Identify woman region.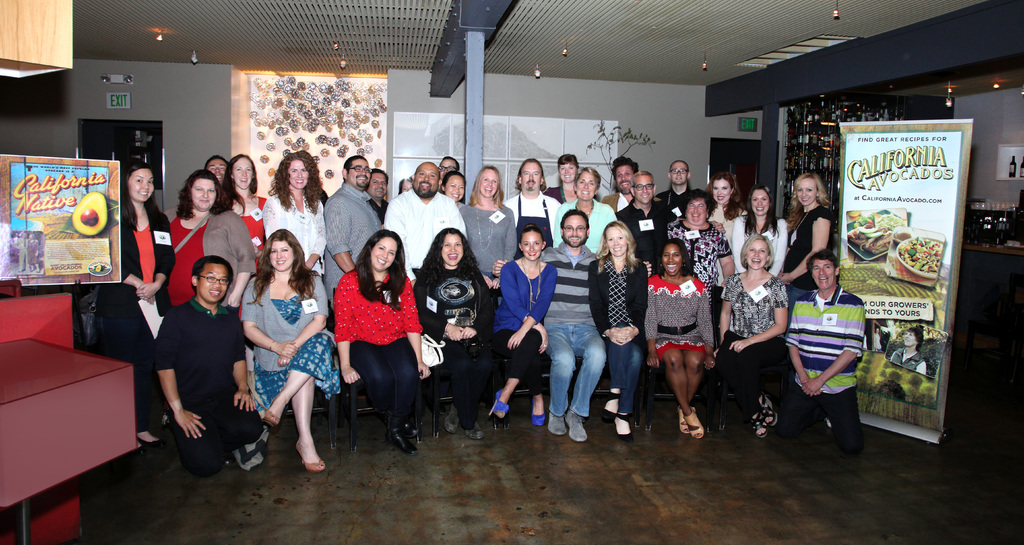
Region: <region>221, 150, 268, 243</region>.
